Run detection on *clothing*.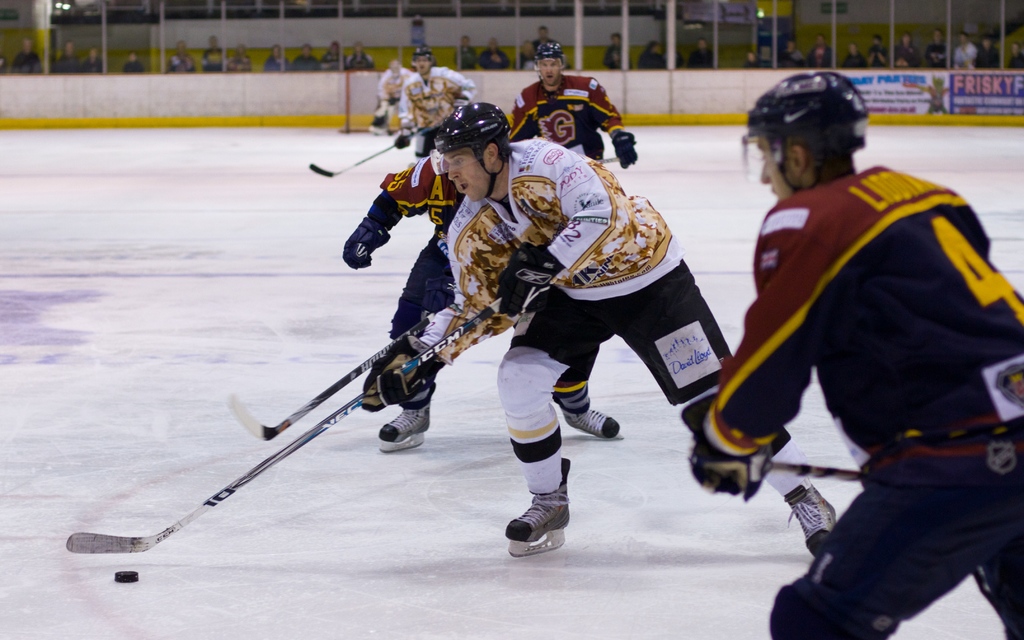
Result: box=[288, 54, 323, 71].
